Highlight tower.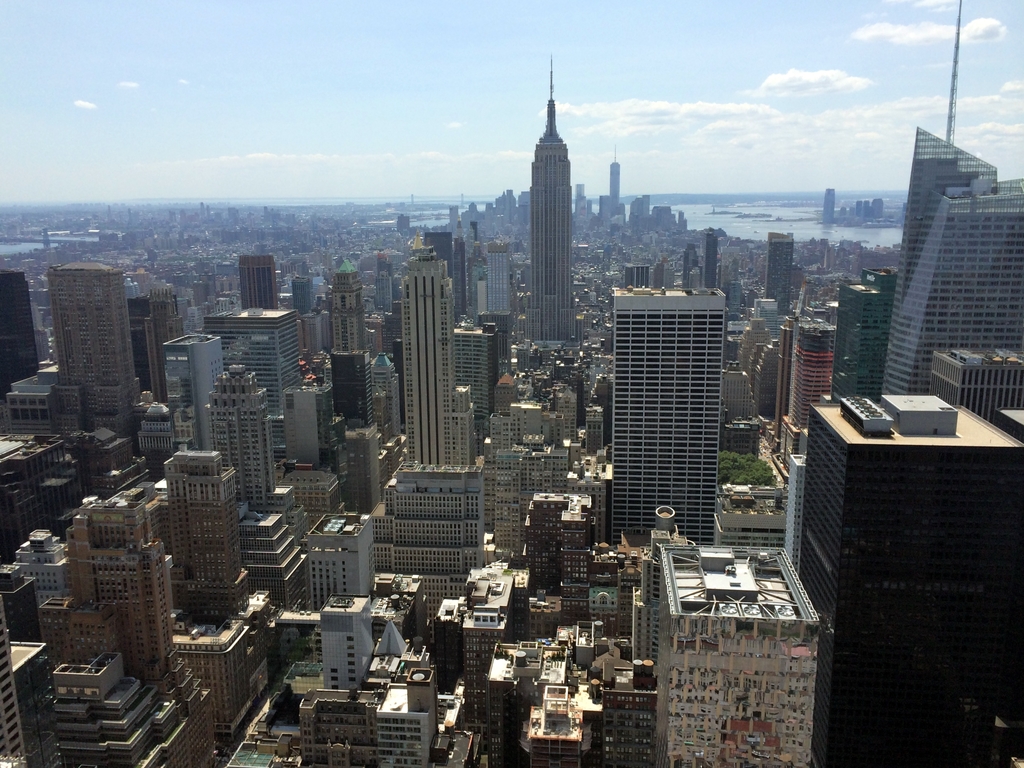
Highlighted region: bbox(315, 503, 377, 616).
